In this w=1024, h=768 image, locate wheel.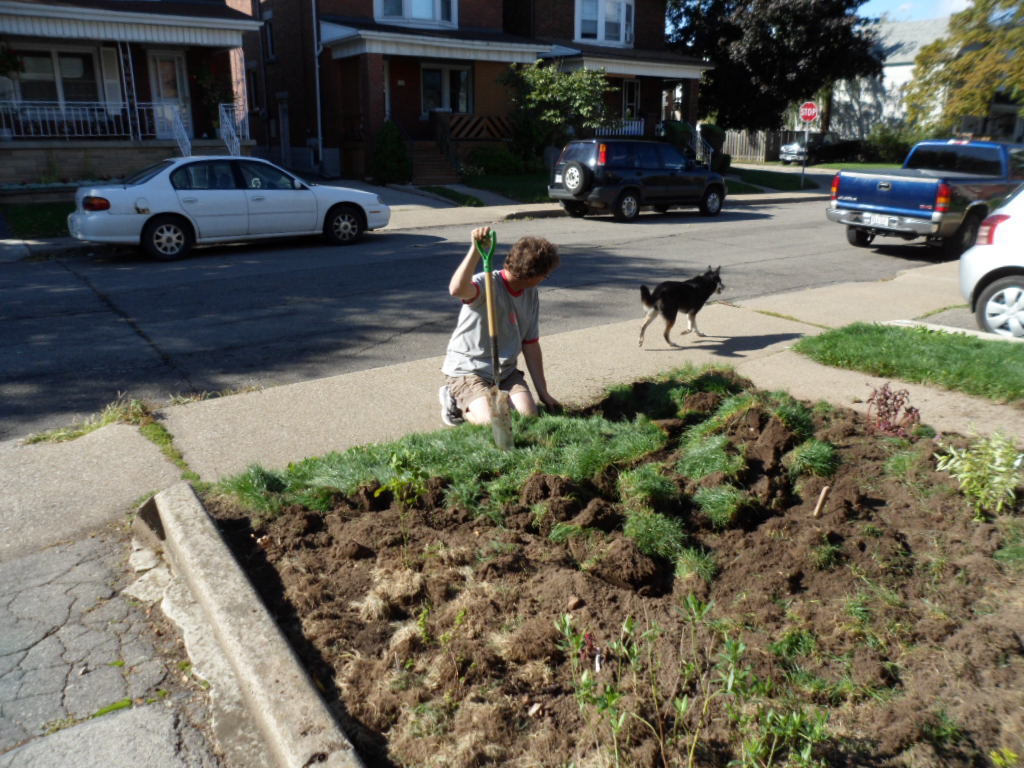
Bounding box: 650:203:668:215.
